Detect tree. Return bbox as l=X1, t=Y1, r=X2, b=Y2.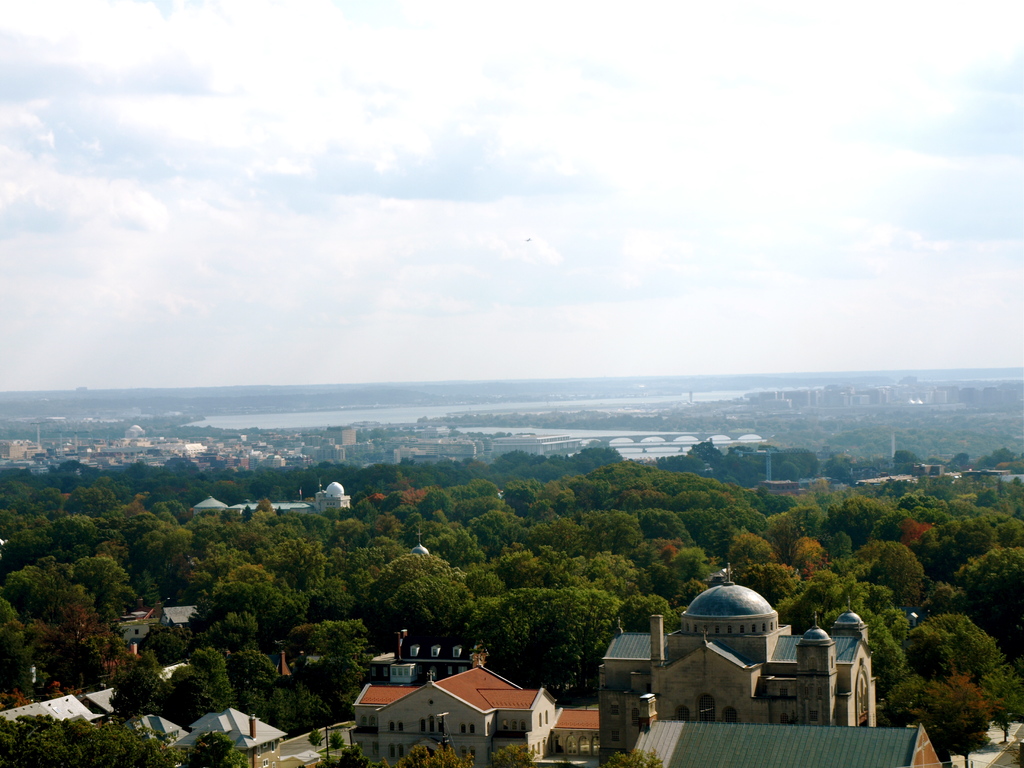
l=178, t=730, r=252, b=767.
